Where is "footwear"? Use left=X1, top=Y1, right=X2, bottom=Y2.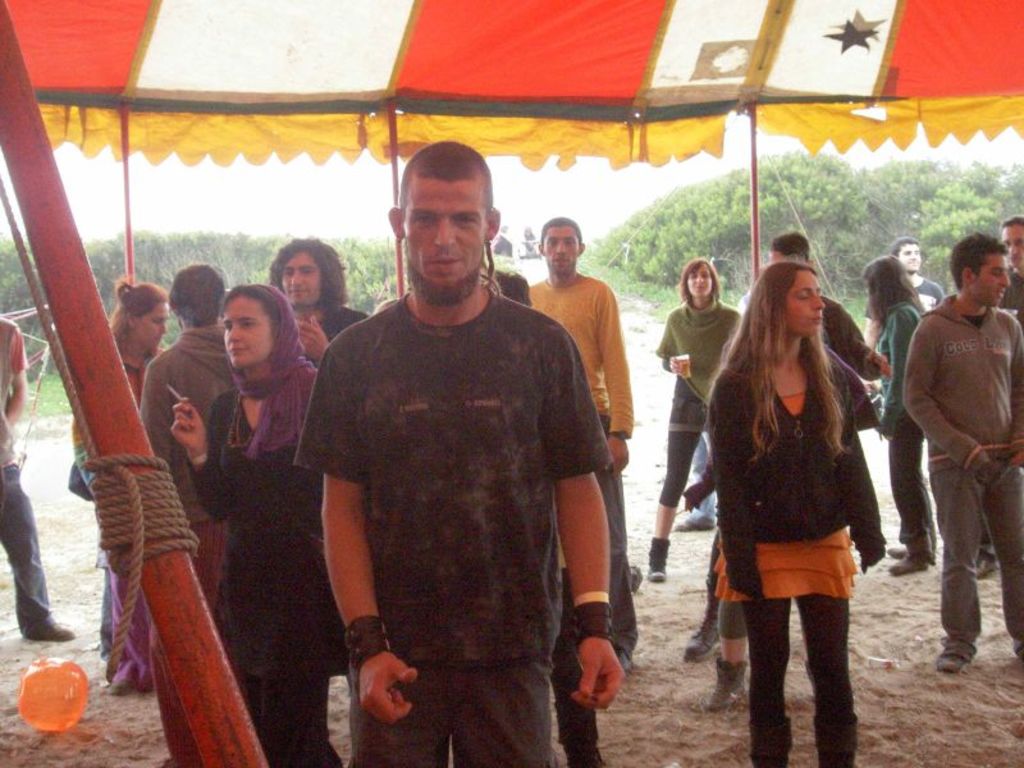
left=27, top=625, right=78, bottom=641.
